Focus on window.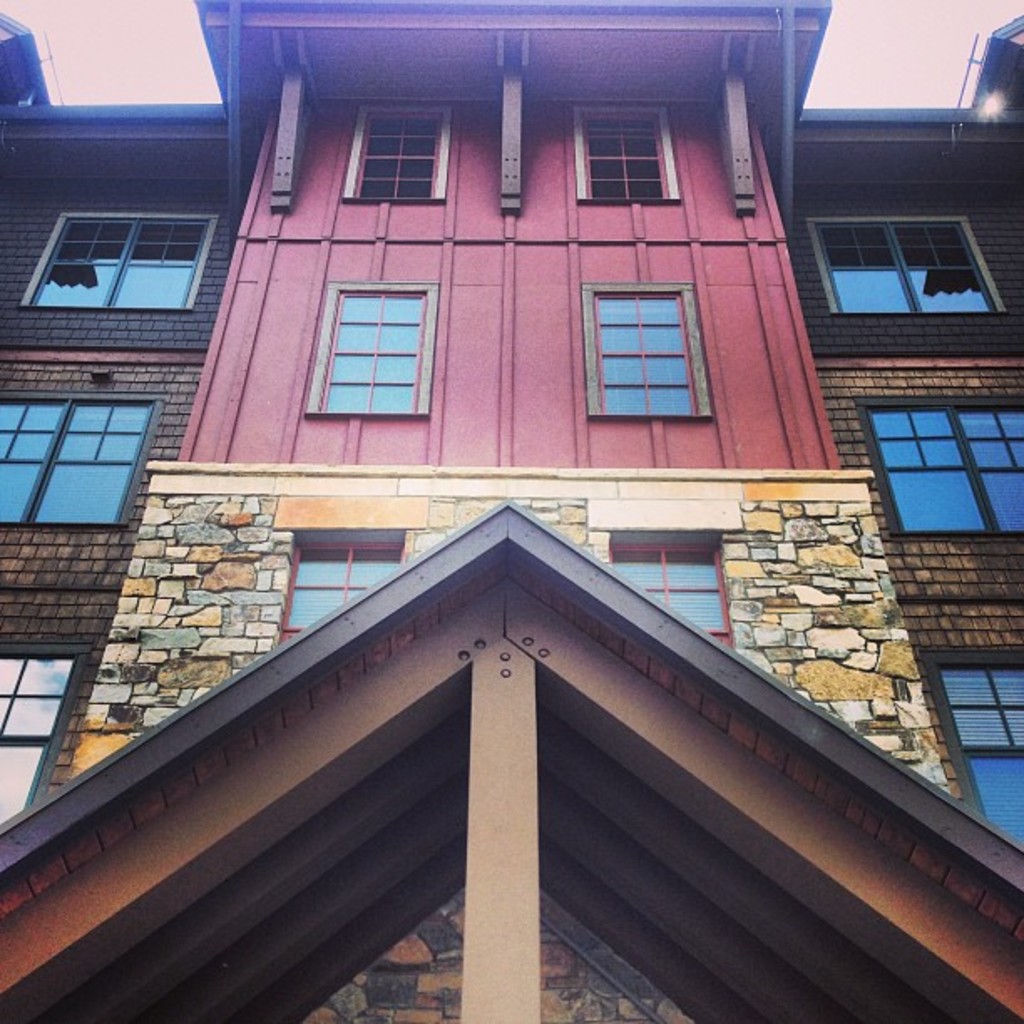
Focused at (left=311, top=278, right=450, bottom=417).
